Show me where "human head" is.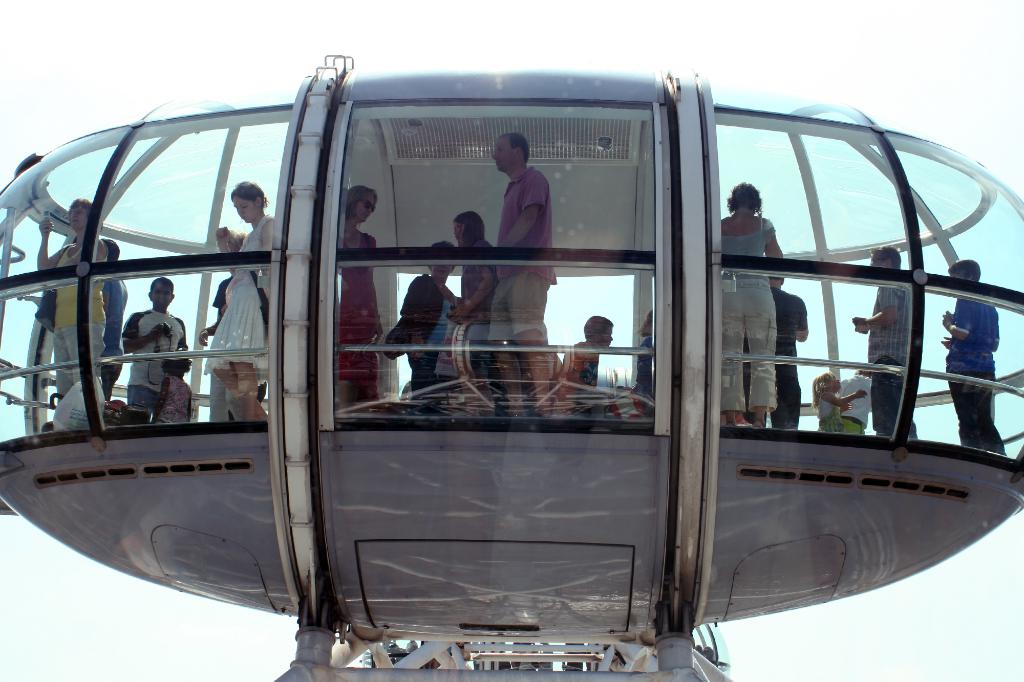
"human head" is at 147/278/175/310.
